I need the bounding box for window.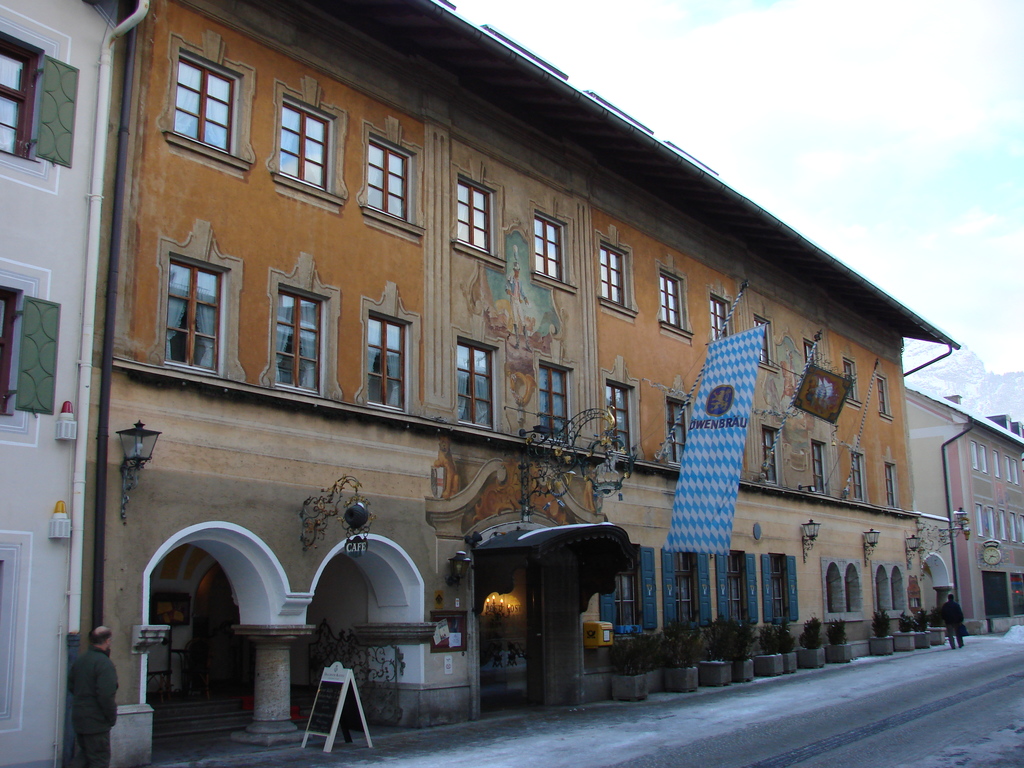
Here it is: x1=875 y1=368 x2=897 y2=425.
